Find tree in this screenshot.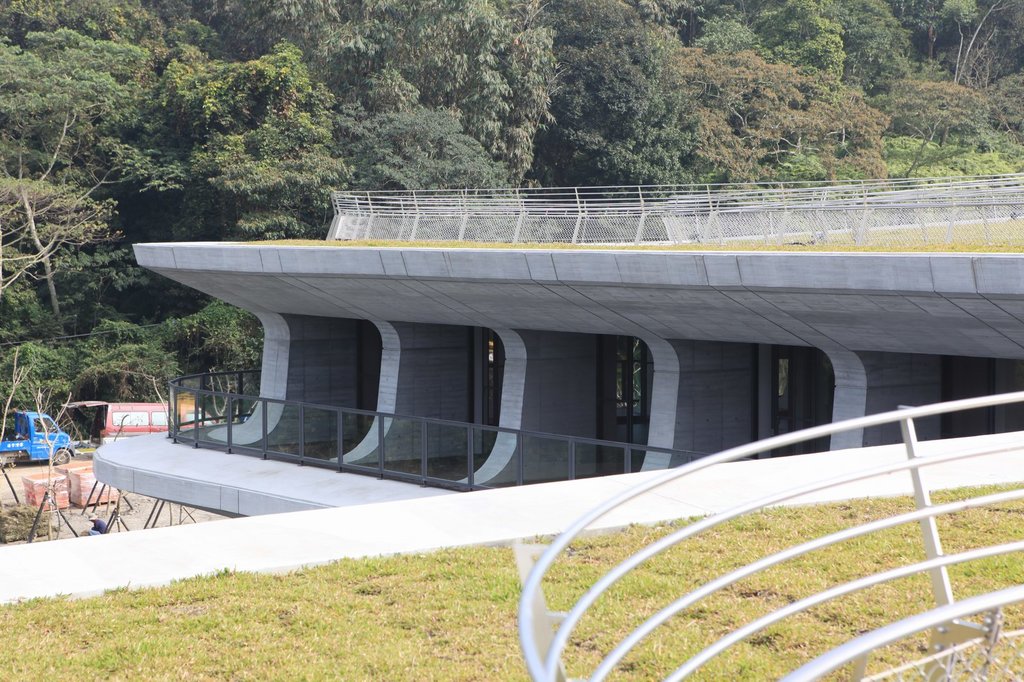
The bounding box for tree is l=337, t=98, r=515, b=195.
